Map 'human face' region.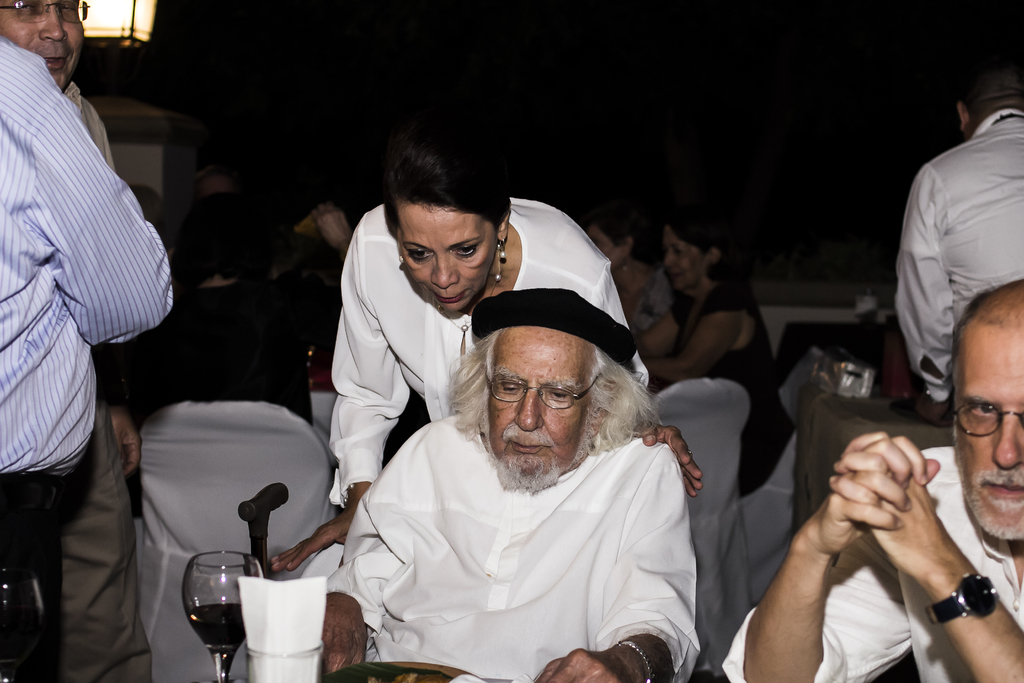
Mapped to locate(391, 199, 500, 313).
